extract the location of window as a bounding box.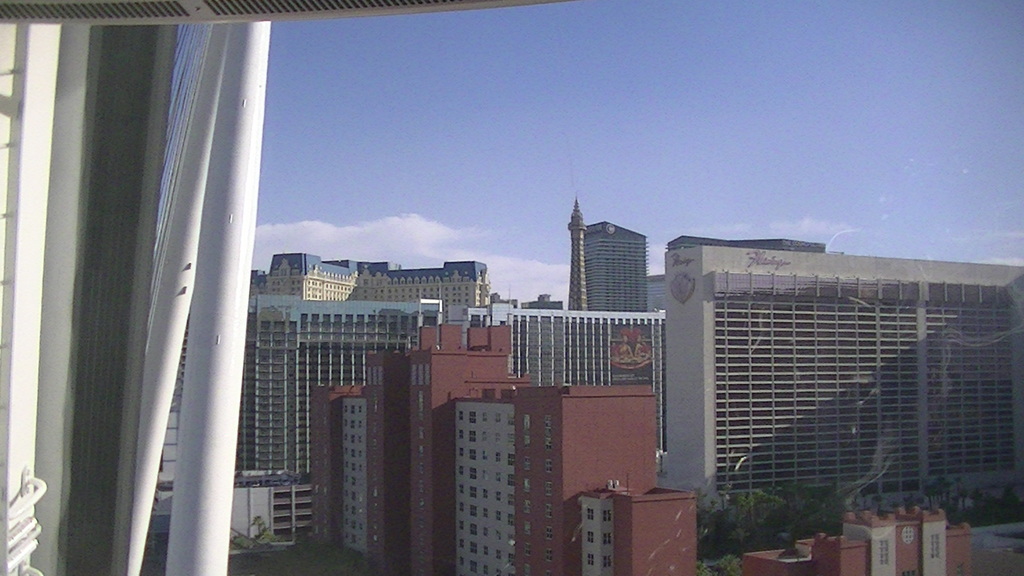
Rect(469, 468, 477, 481).
